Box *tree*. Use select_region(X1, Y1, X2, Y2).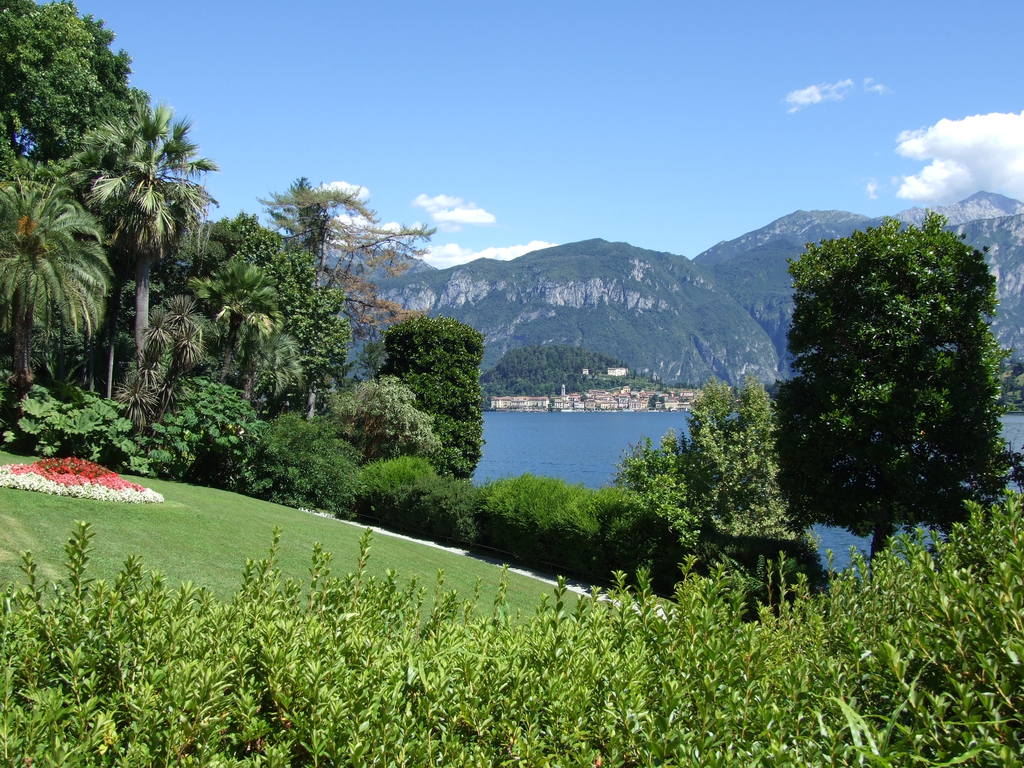
select_region(652, 439, 695, 553).
